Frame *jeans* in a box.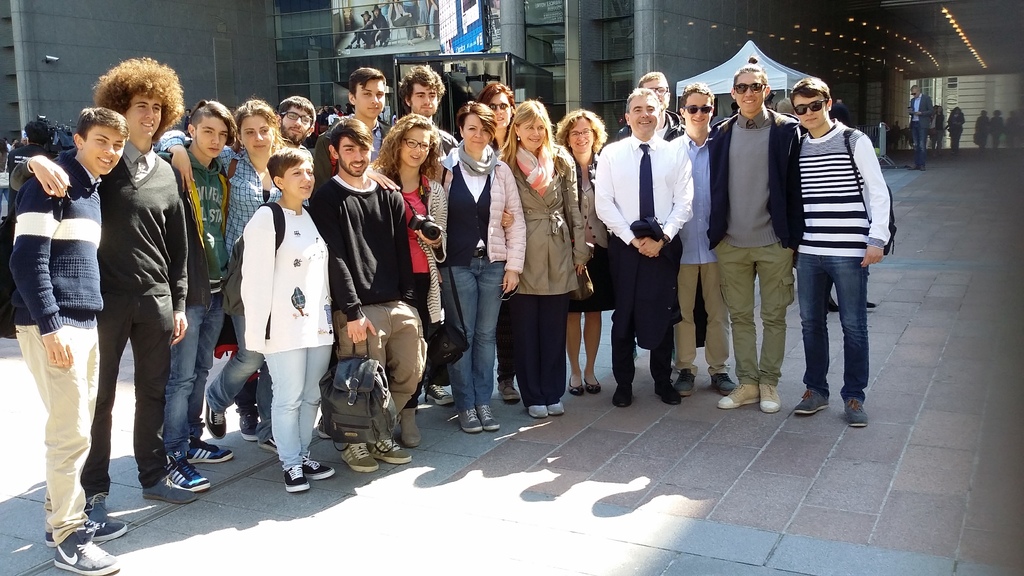
<box>488,340,515,401</box>.
